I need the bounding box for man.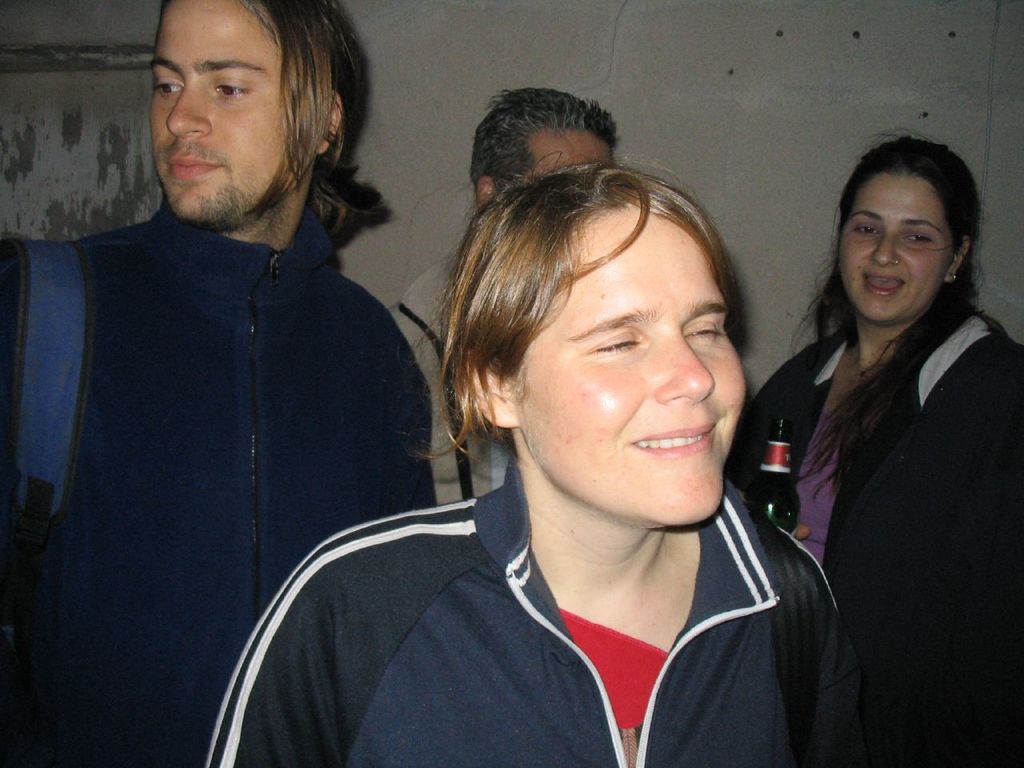
Here it is: <box>14,0,512,758</box>.
